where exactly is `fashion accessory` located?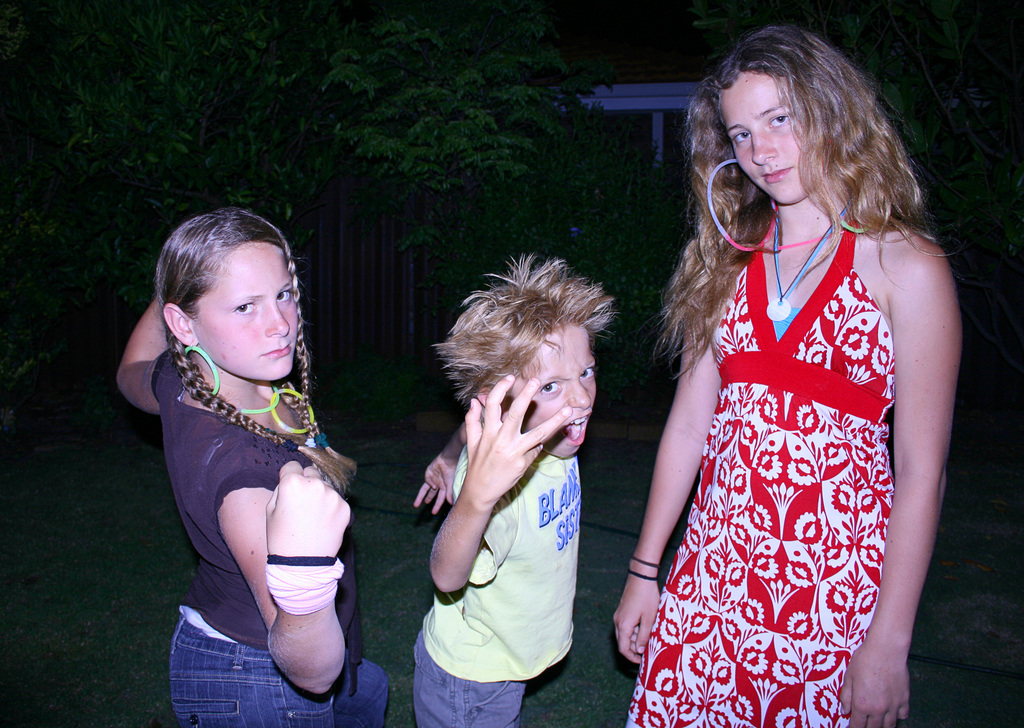
Its bounding box is Rect(704, 154, 779, 254).
